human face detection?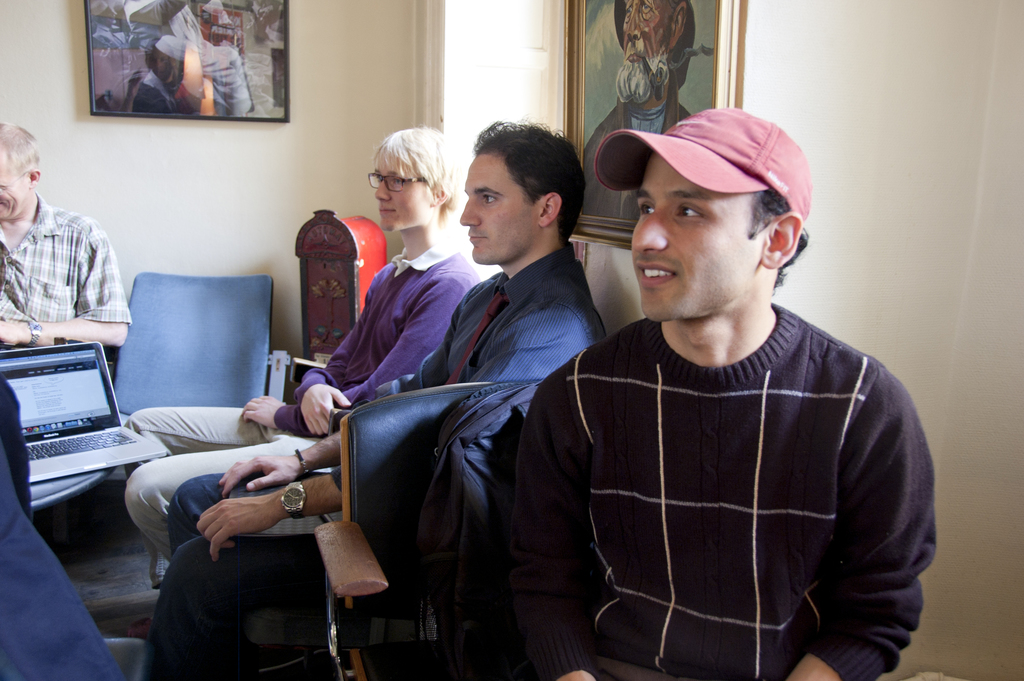
bbox(373, 155, 435, 234)
